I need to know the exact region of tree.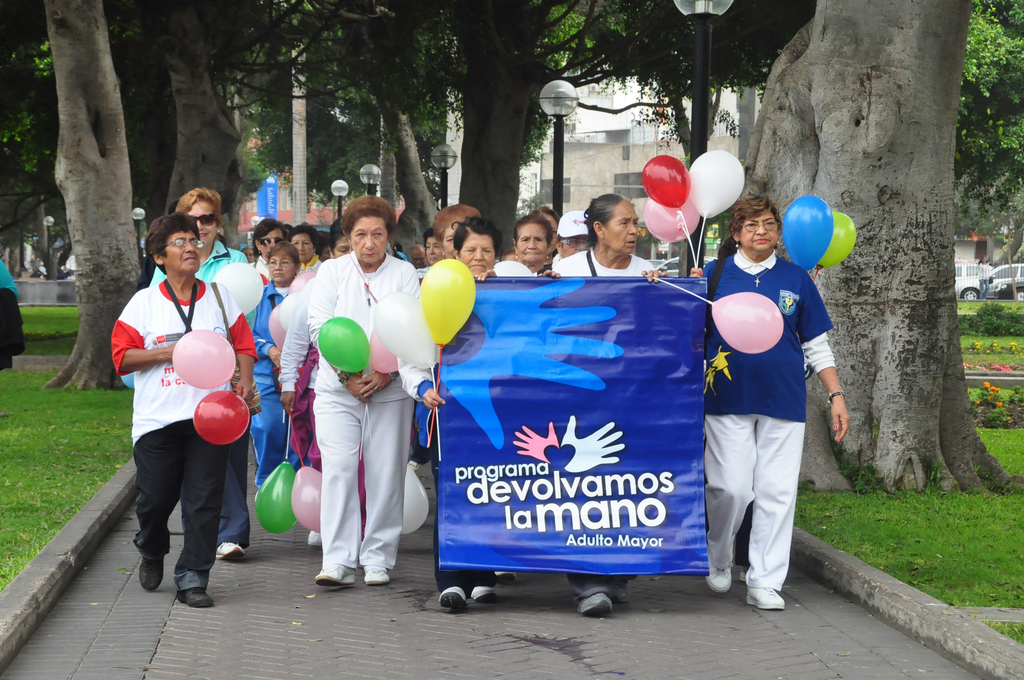
Region: [952, 3, 1023, 273].
